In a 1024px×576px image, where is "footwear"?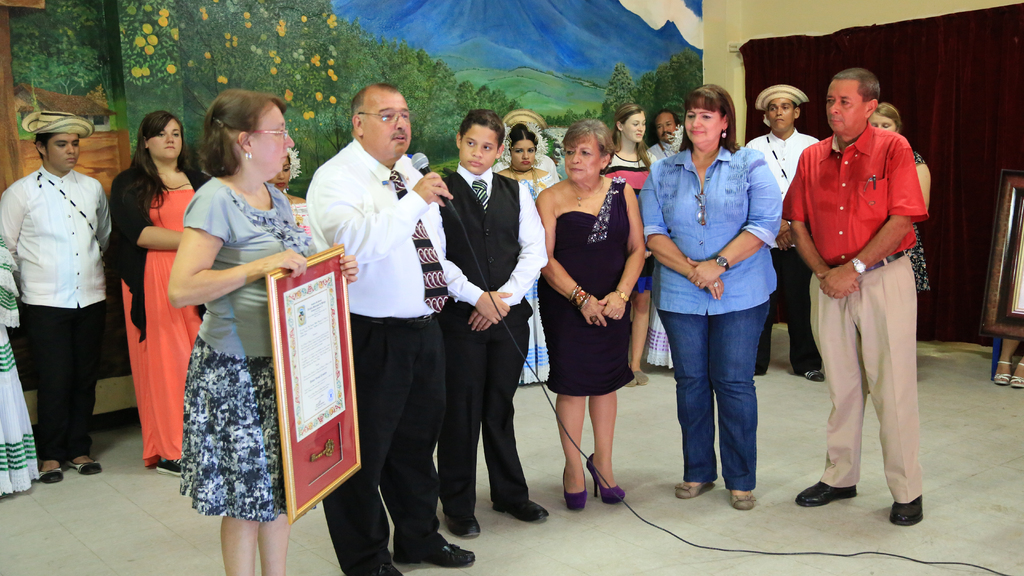
[x1=733, y1=487, x2=751, y2=512].
